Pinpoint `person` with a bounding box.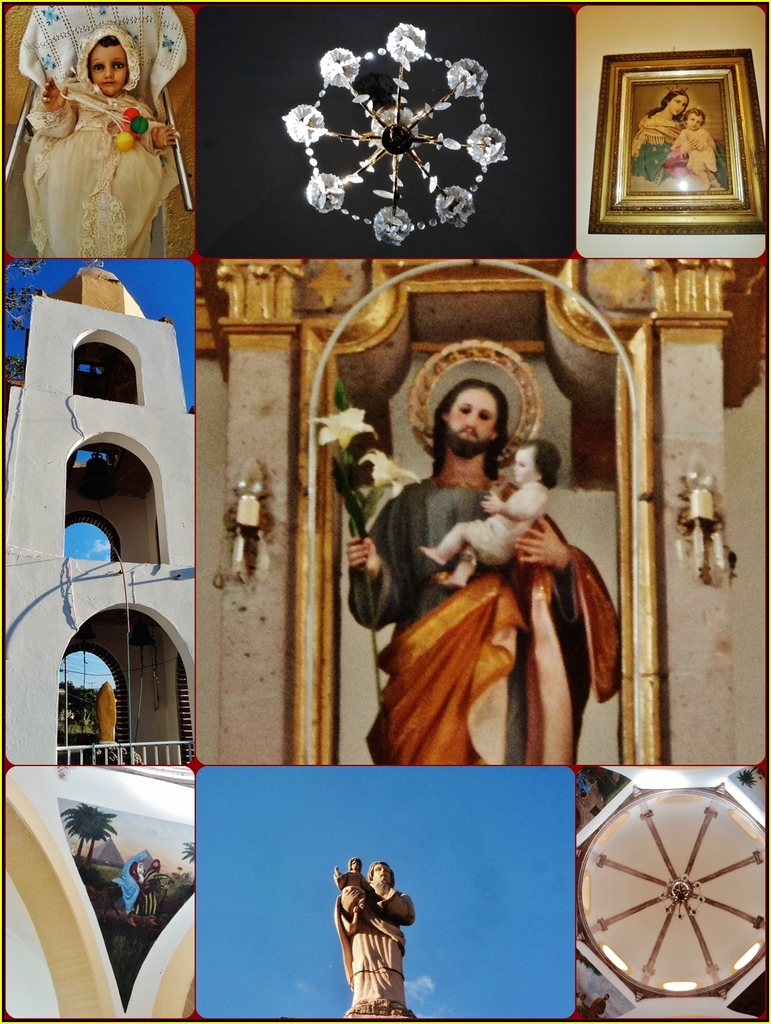
x1=337, y1=341, x2=606, y2=787.
